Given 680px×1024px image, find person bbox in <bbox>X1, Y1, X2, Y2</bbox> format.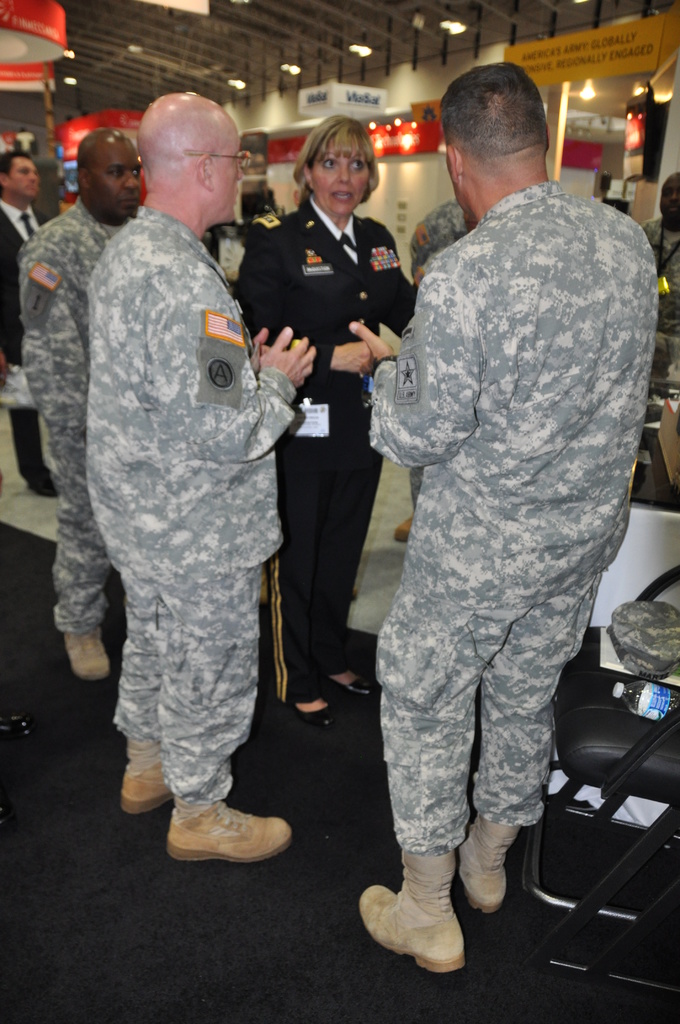
<bbox>0, 153, 65, 501</bbox>.
